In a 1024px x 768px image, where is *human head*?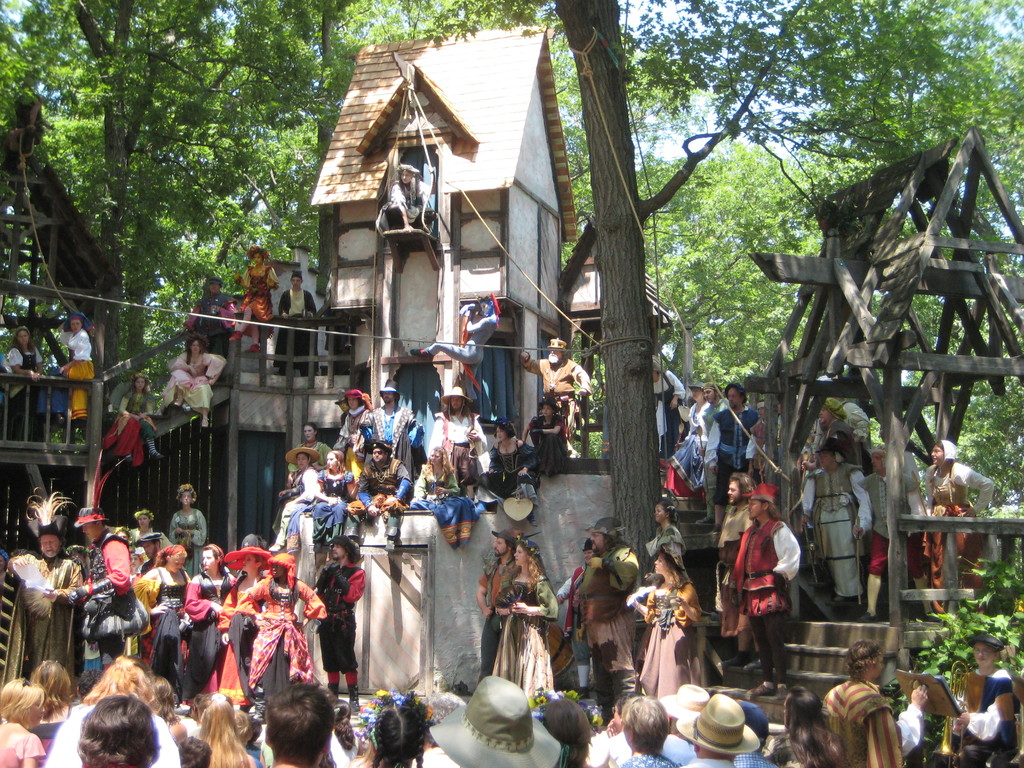
[147, 674, 175, 721].
